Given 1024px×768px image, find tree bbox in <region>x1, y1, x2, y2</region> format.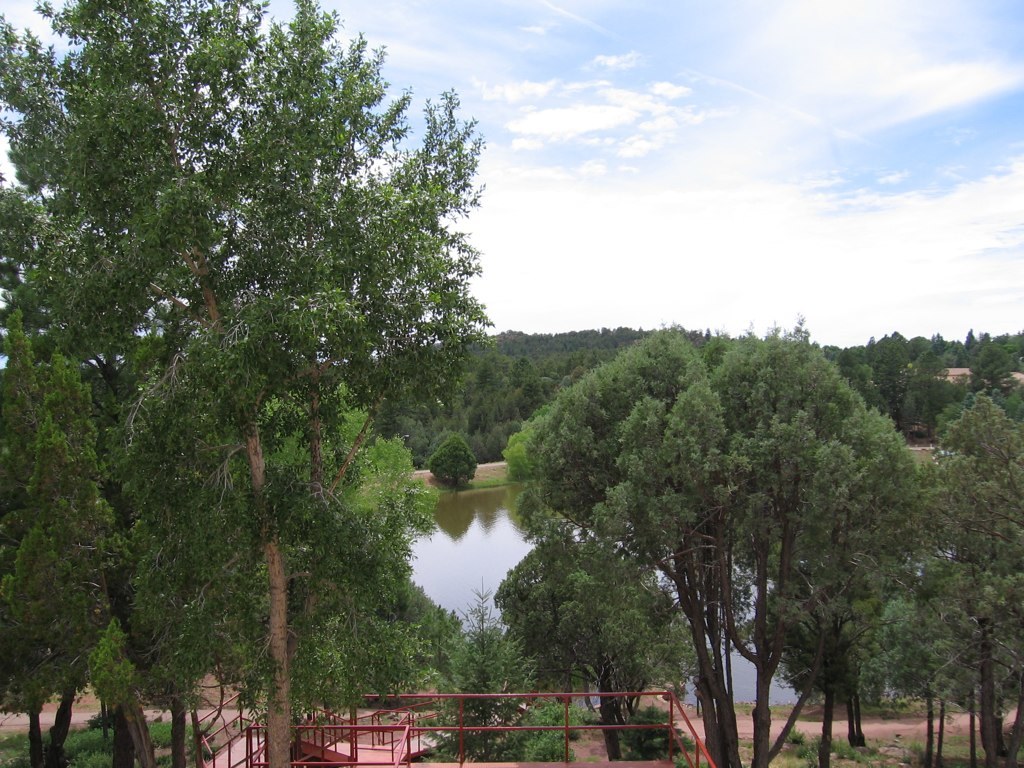
<region>487, 529, 696, 766</region>.
